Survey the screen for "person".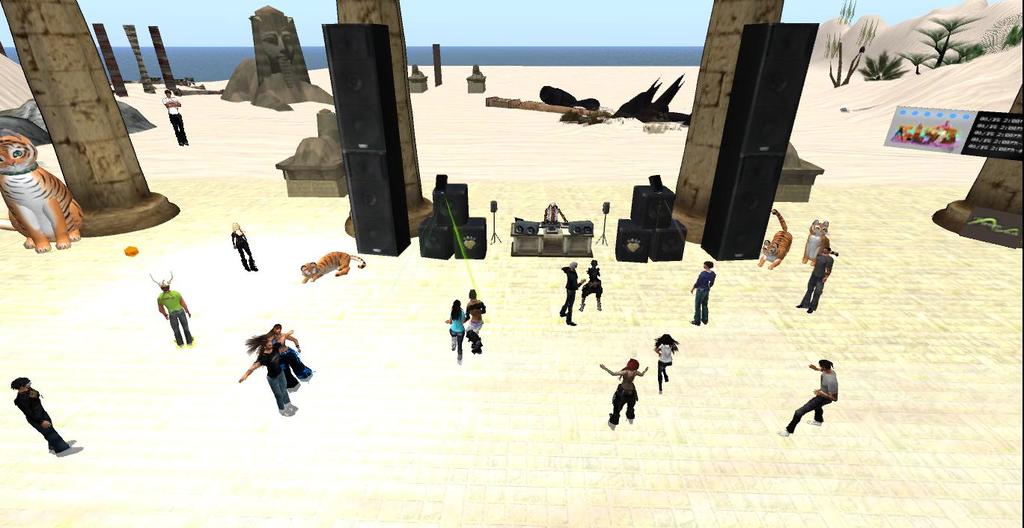
Survey found: [left=594, top=356, right=647, bottom=426].
